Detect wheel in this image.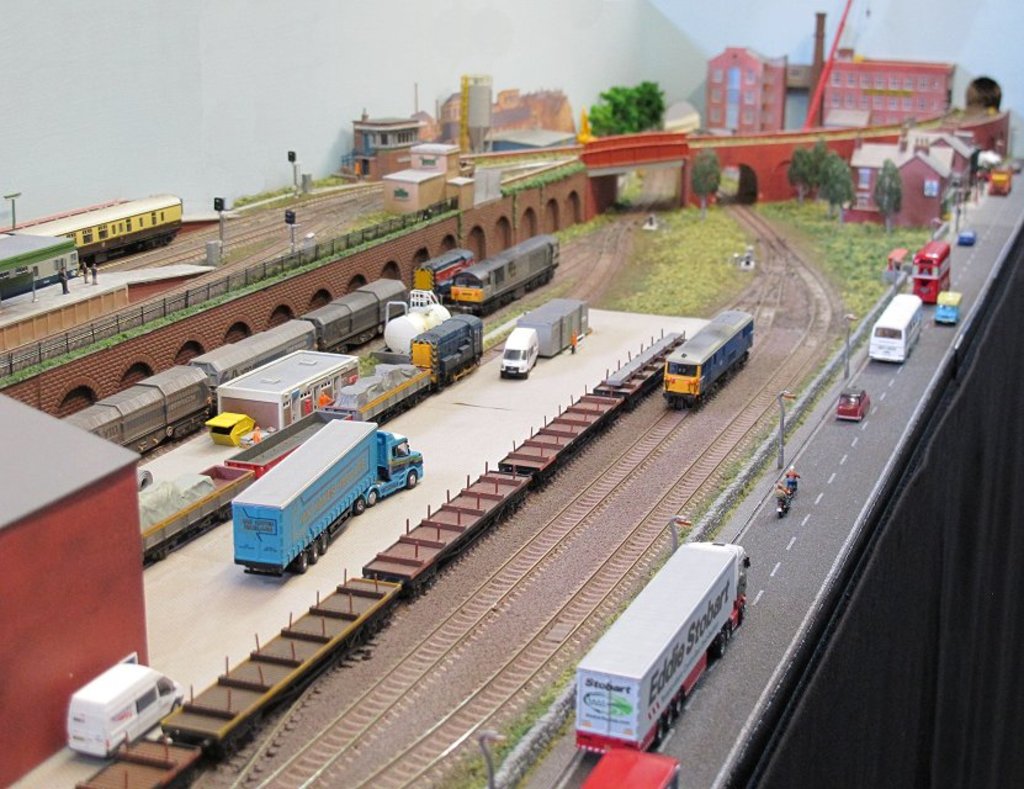
Detection: box(319, 531, 329, 554).
